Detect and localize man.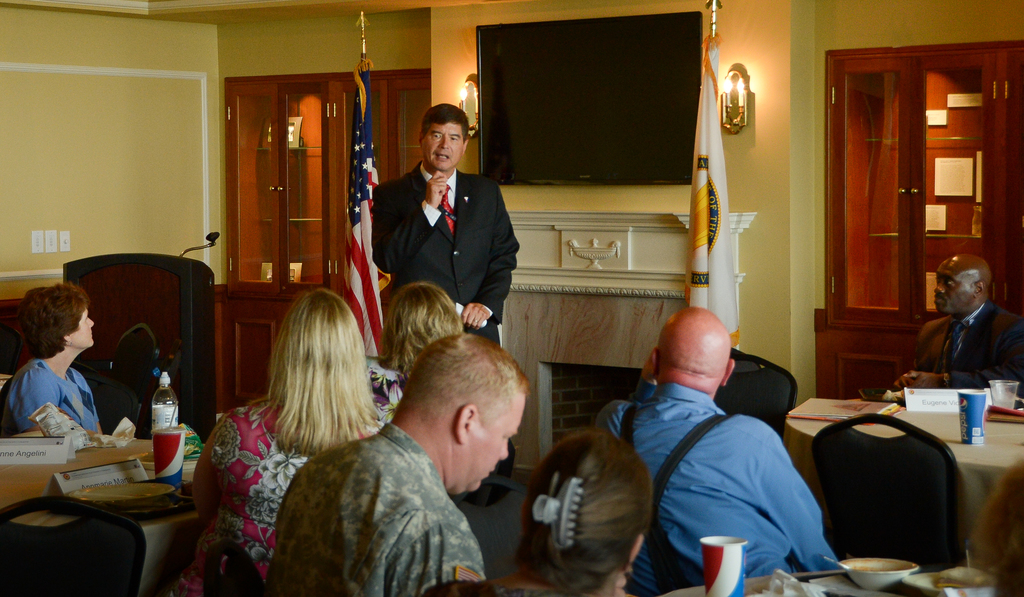
Localized at {"x1": 268, "y1": 330, "x2": 530, "y2": 596}.
